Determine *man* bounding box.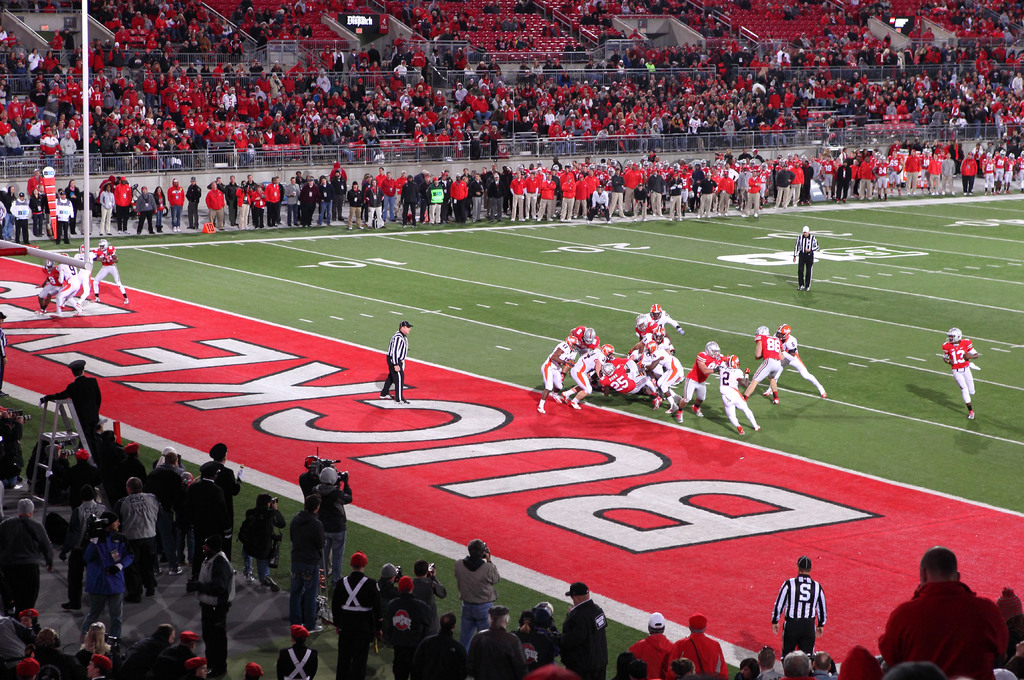
Determined: 769 552 829 664.
